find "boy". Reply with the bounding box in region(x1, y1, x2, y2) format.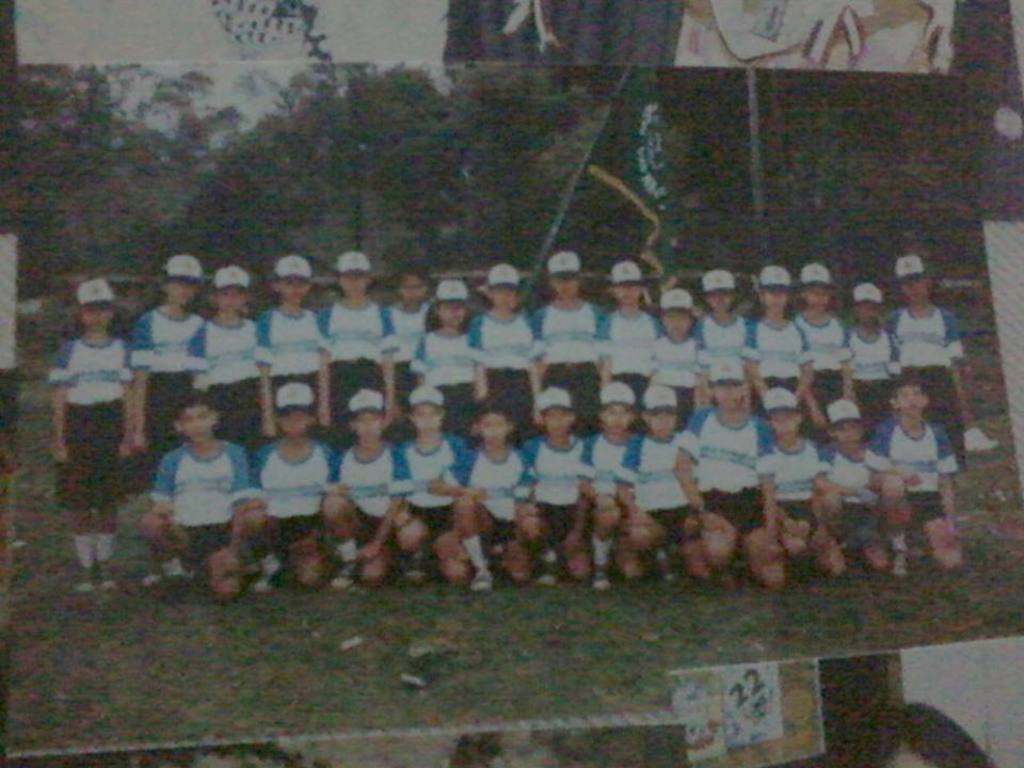
region(617, 378, 713, 578).
